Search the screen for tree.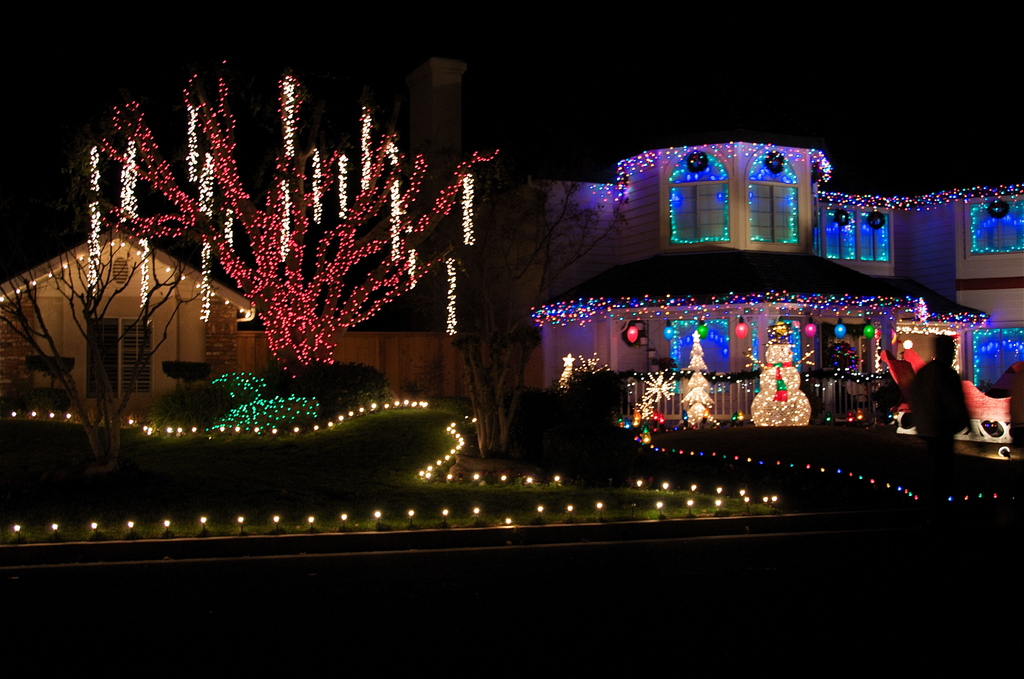
Found at crop(94, 53, 502, 414).
